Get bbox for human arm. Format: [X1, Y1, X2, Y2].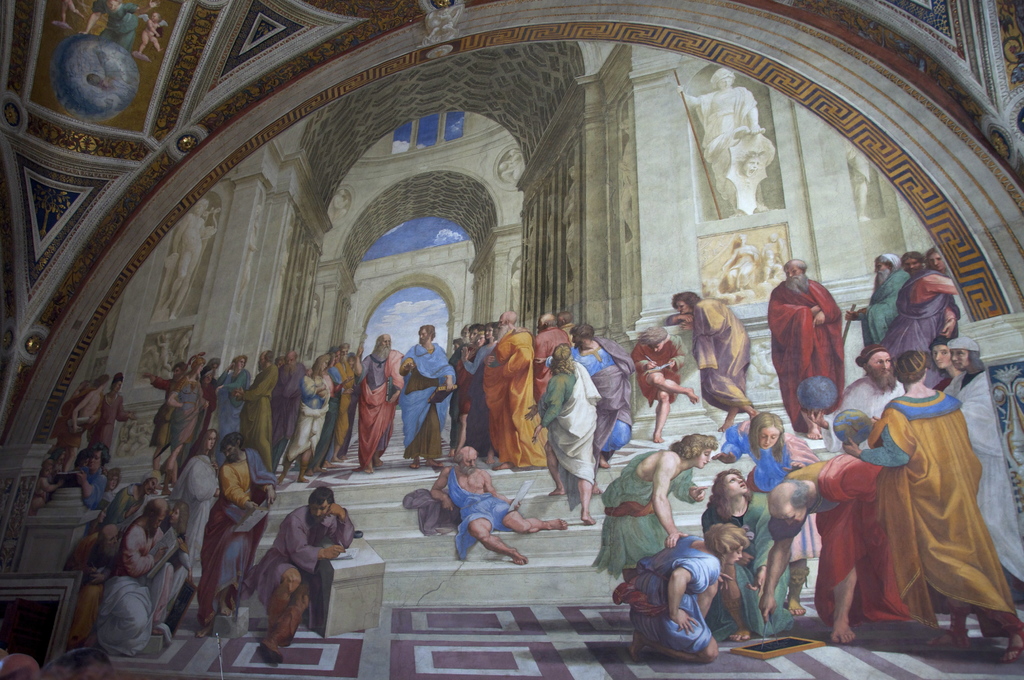
[817, 285, 852, 327].
